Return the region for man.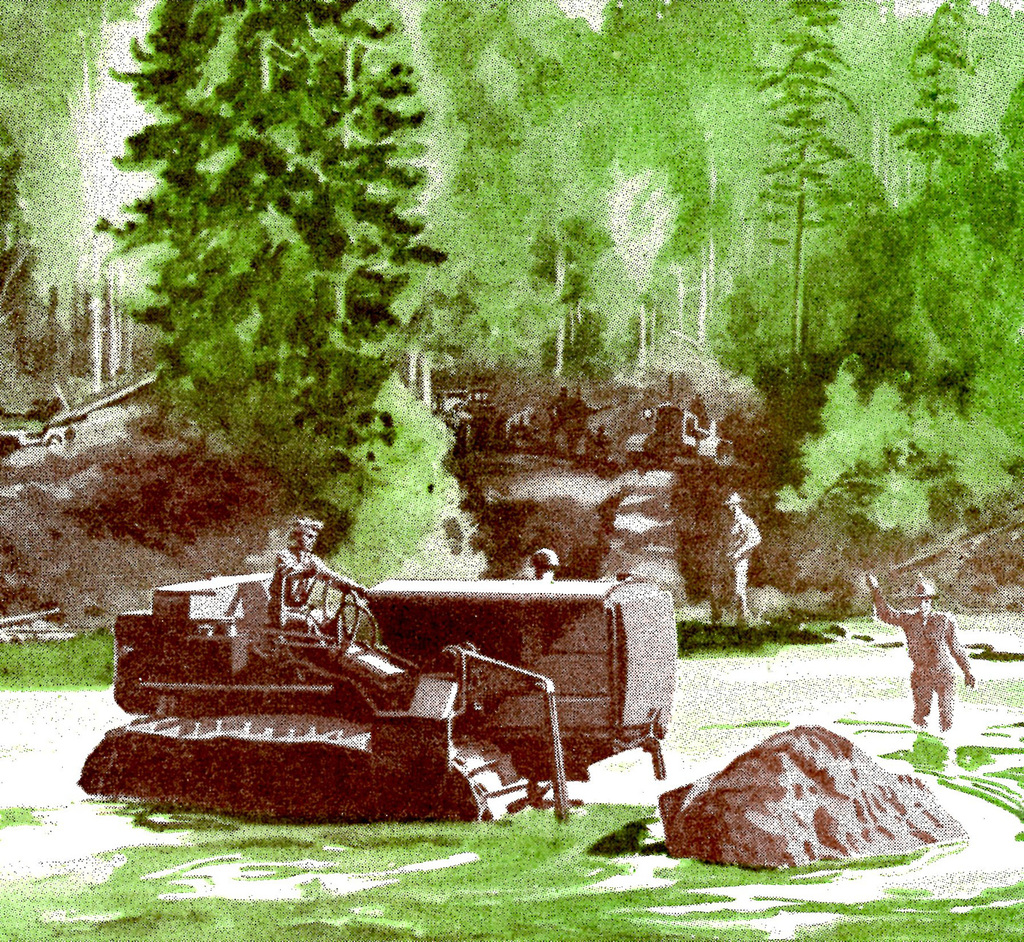
x1=267, y1=519, x2=363, y2=635.
